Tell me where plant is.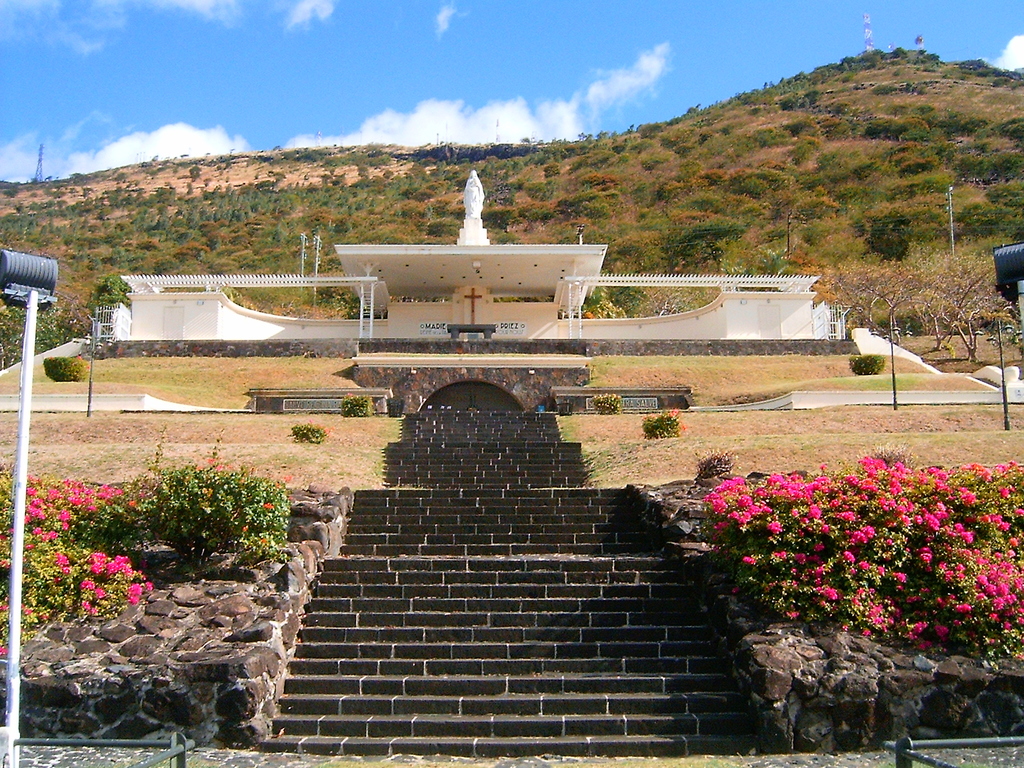
plant is at x1=874, y1=441, x2=918, y2=467.
